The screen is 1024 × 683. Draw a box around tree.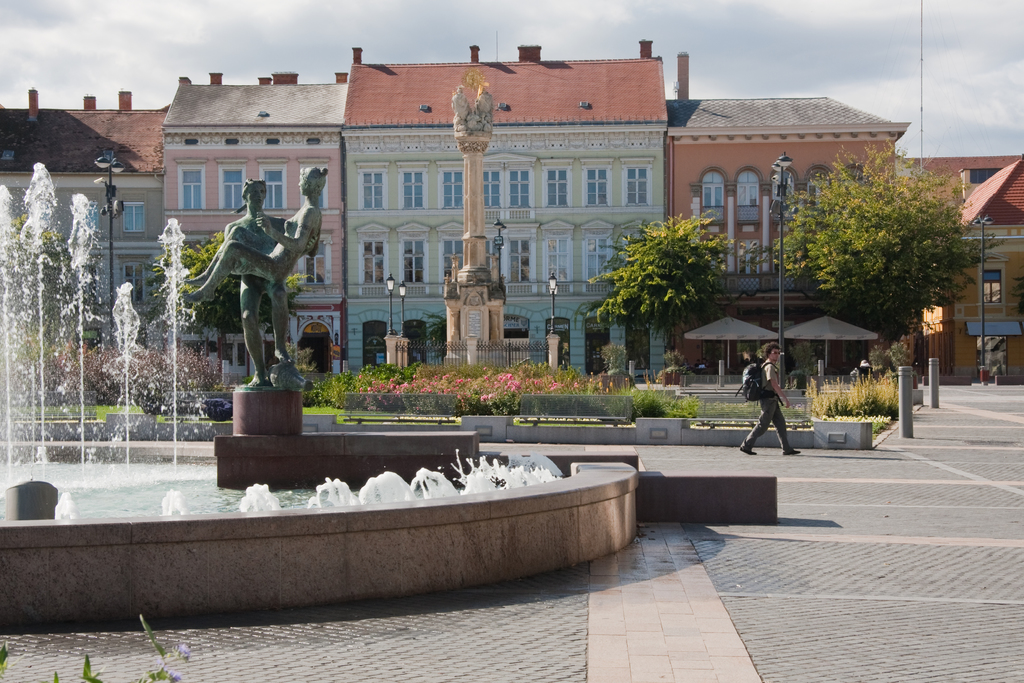
l=771, t=140, r=1007, b=341.
